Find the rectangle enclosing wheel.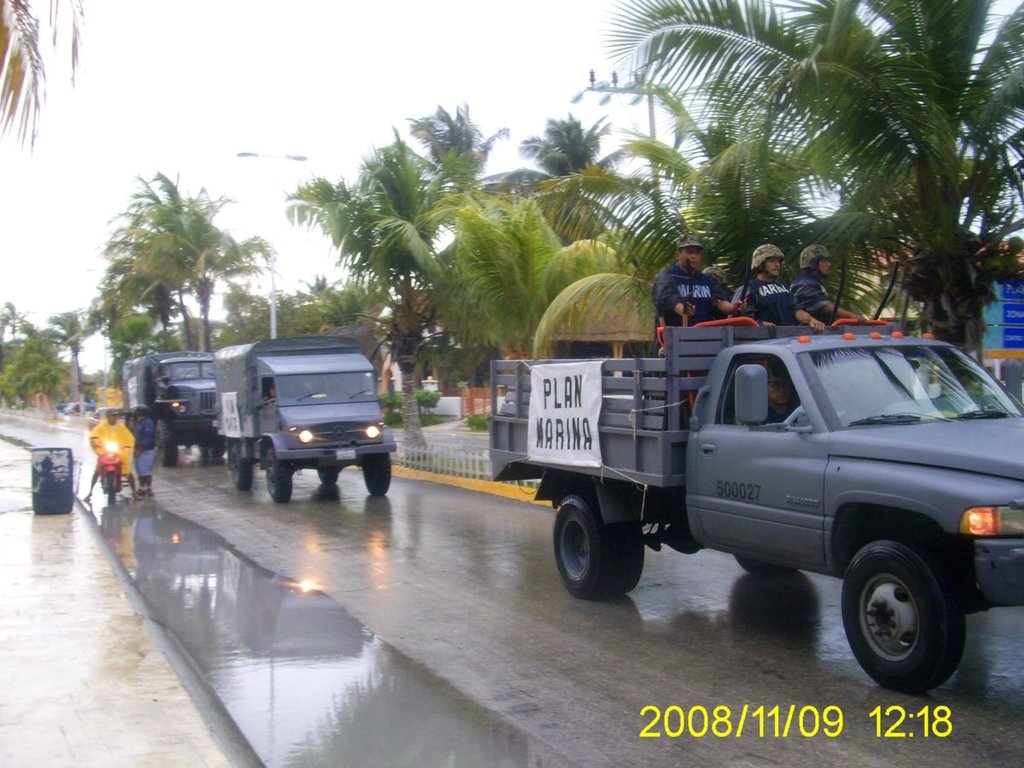
x1=198 y1=445 x2=210 y2=457.
